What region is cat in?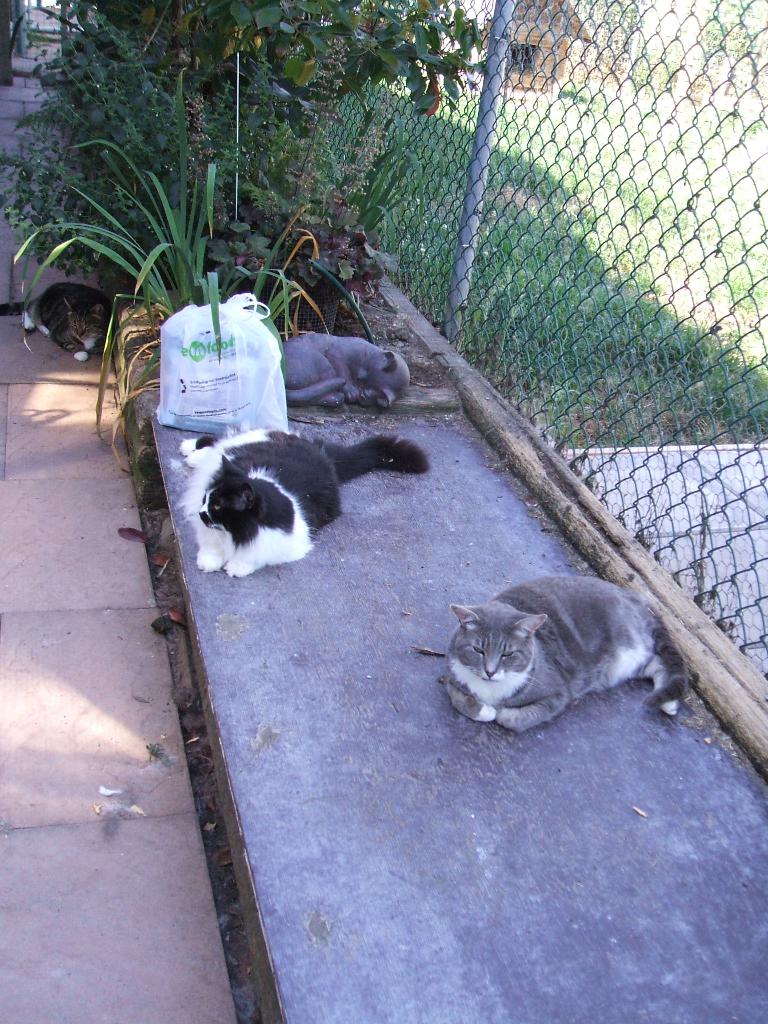
crop(282, 332, 407, 416).
